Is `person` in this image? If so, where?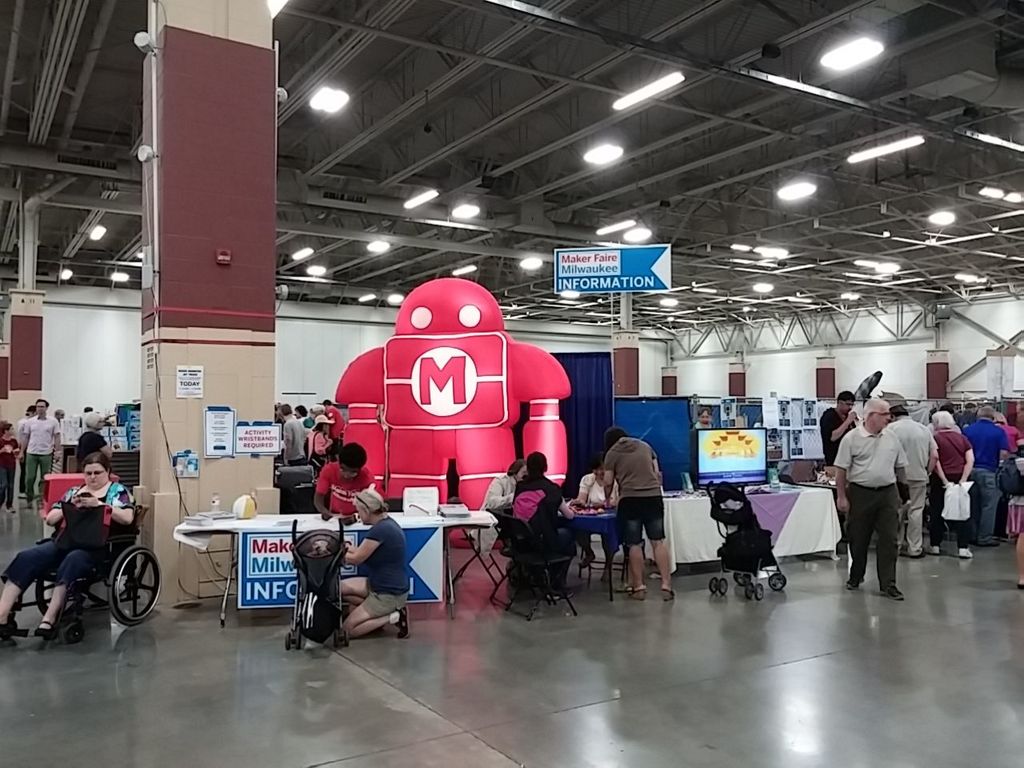
Yes, at bbox(310, 440, 378, 520).
